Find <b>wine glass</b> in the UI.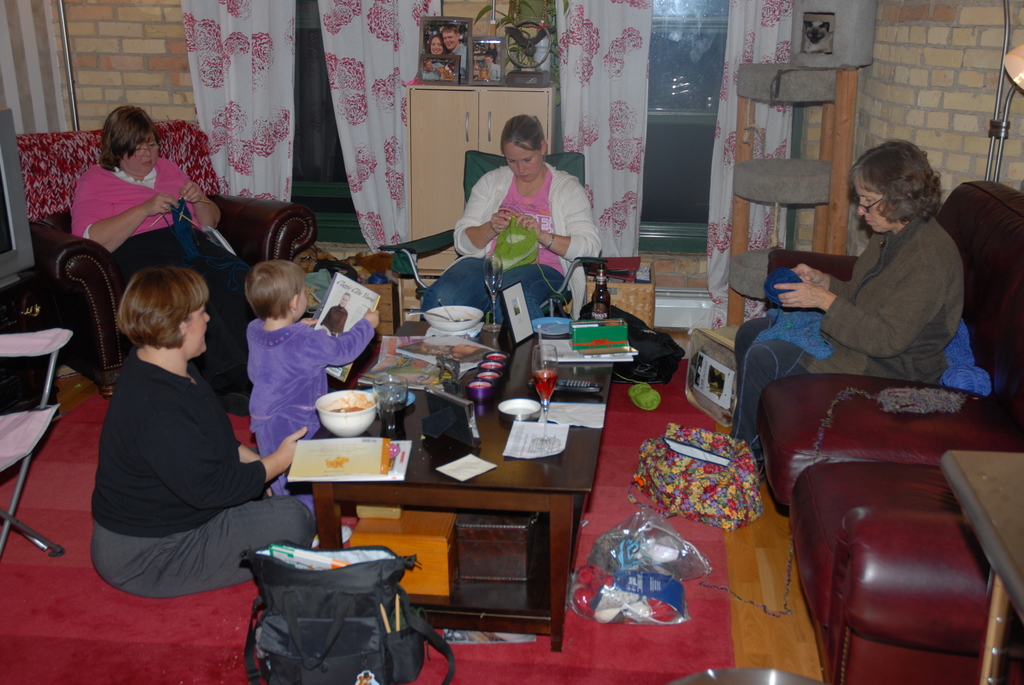
UI element at bbox(378, 374, 408, 437).
